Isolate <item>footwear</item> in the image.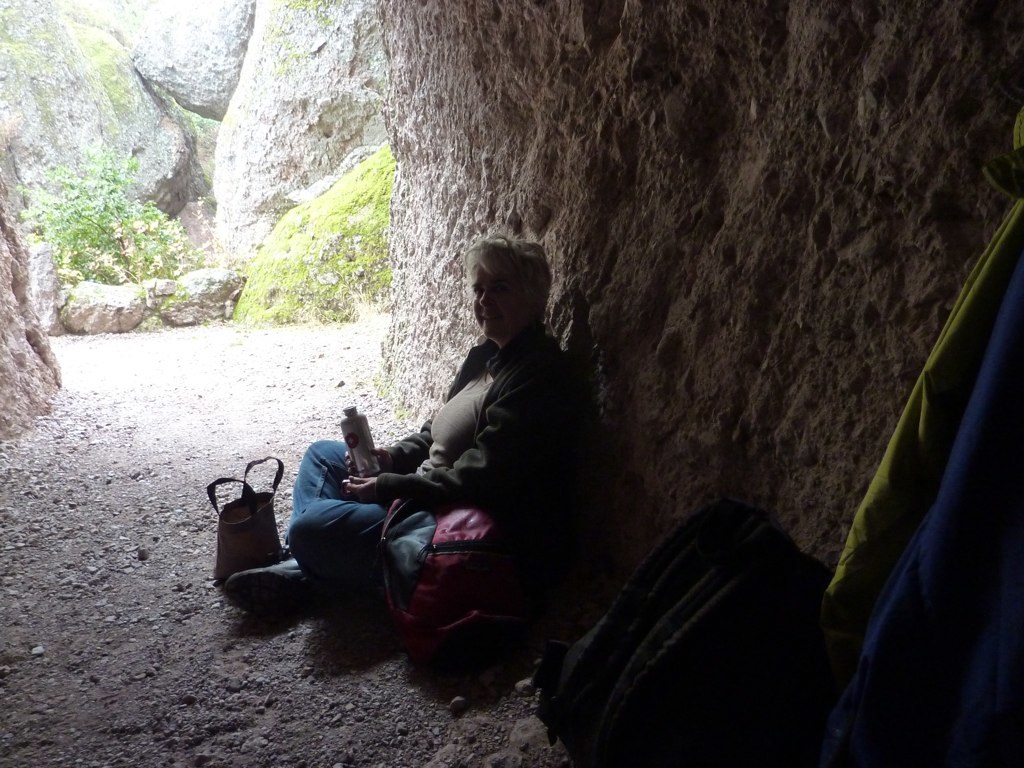
Isolated region: bbox(221, 557, 313, 604).
